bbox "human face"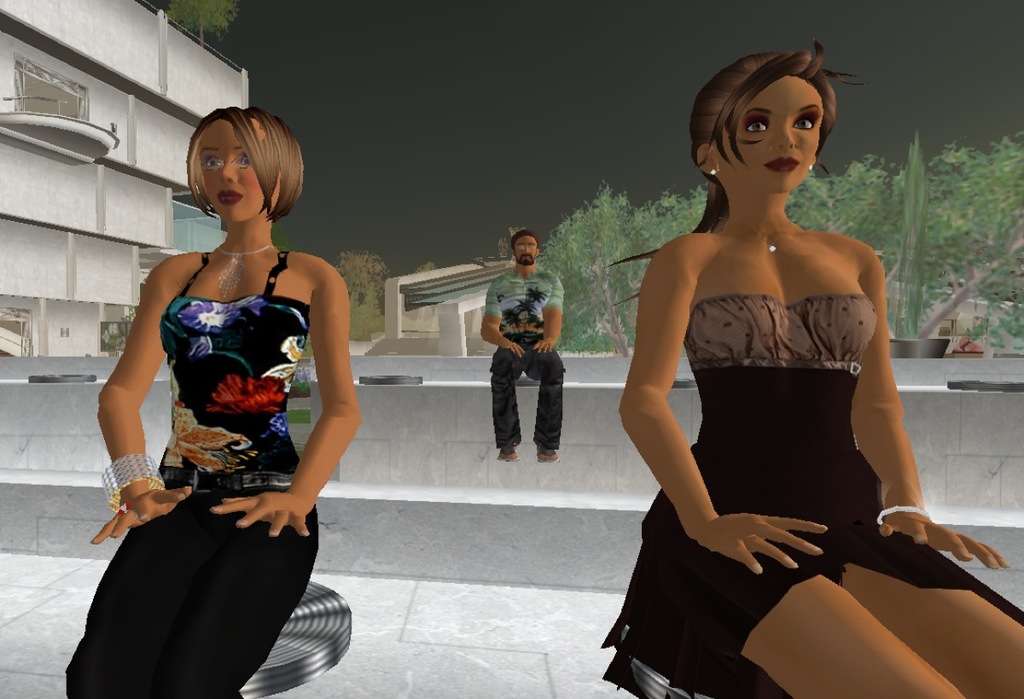
[x1=512, y1=236, x2=537, y2=265]
